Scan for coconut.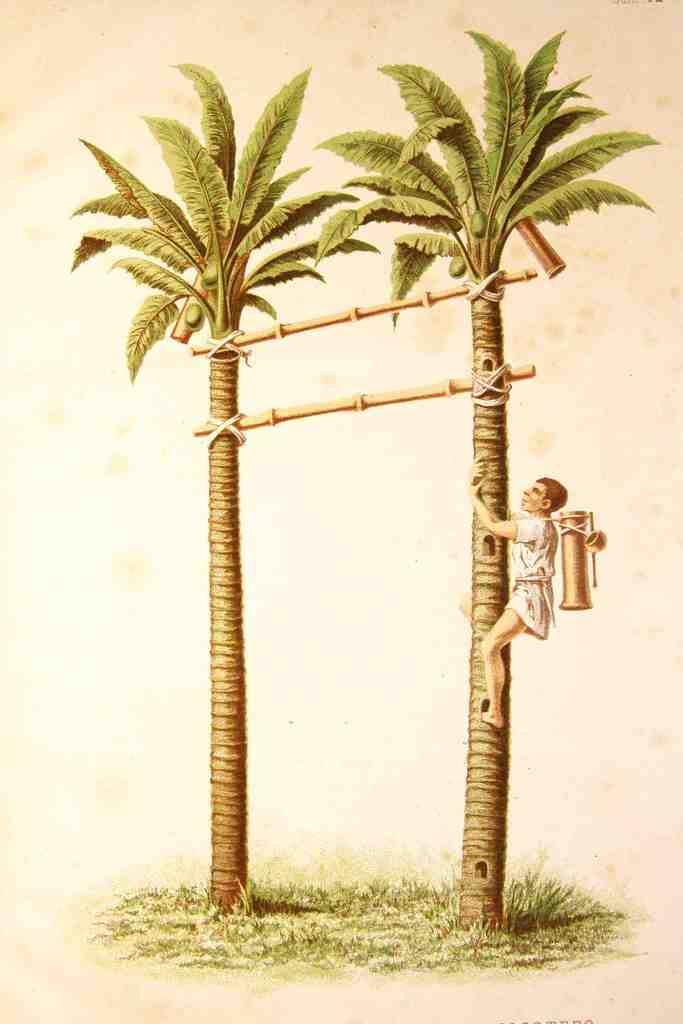
Scan result: region(448, 253, 466, 276).
